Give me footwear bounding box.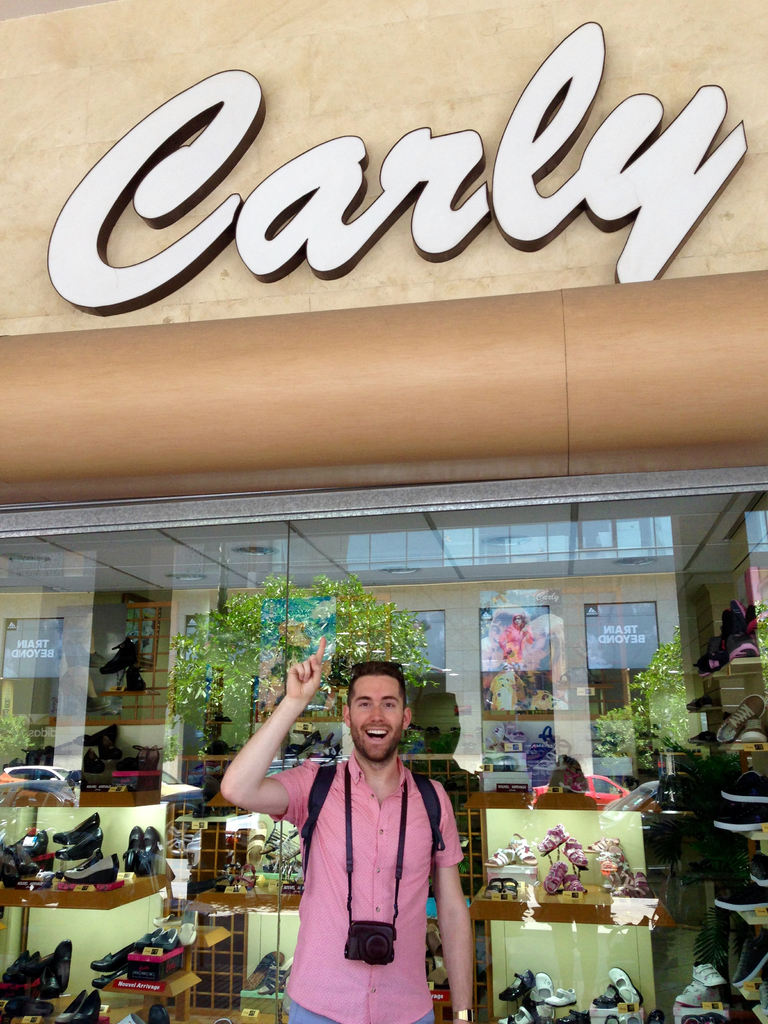
bbox=[556, 1009, 591, 1023].
